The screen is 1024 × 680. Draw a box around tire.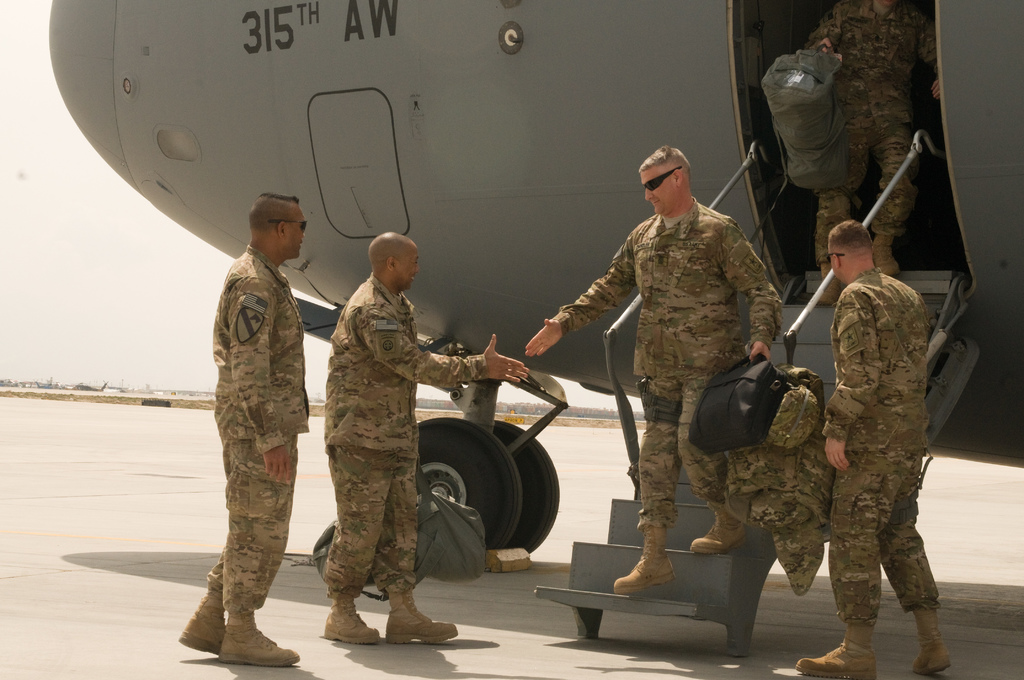
pyautogui.locateOnScreen(468, 421, 562, 550).
